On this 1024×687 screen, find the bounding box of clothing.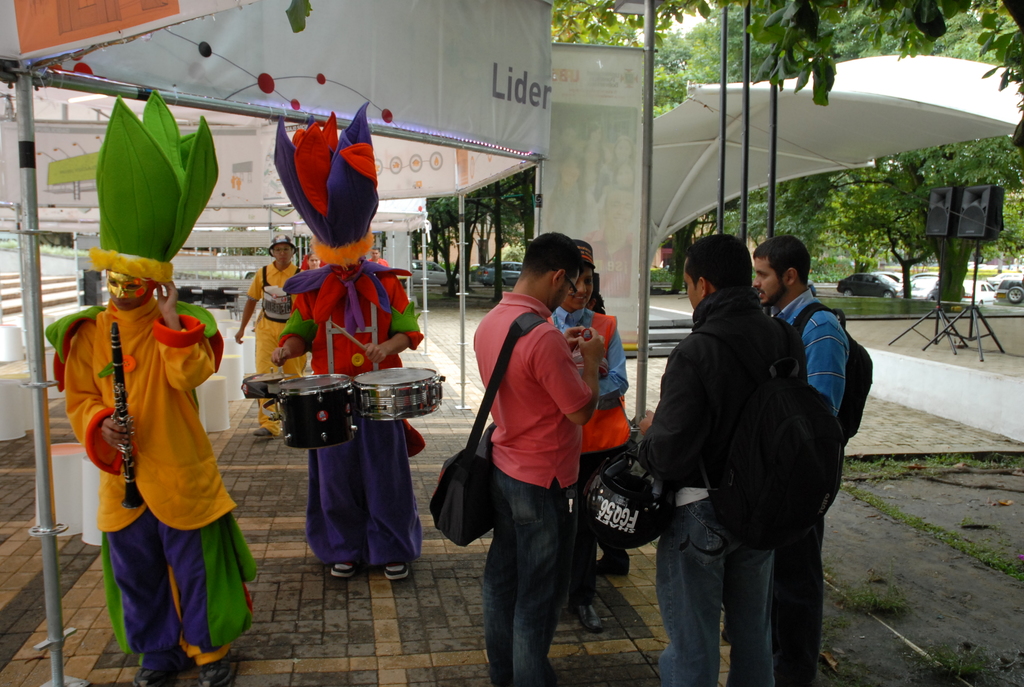
Bounding box: x1=550 y1=311 x2=629 y2=611.
